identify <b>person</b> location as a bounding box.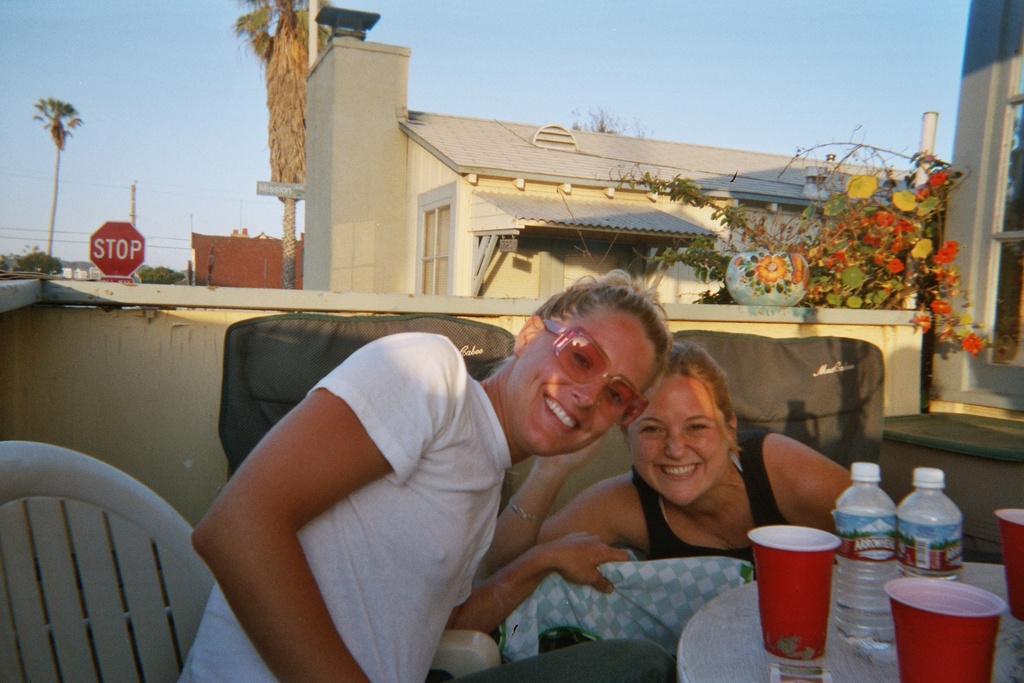
(x1=177, y1=269, x2=674, y2=682).
